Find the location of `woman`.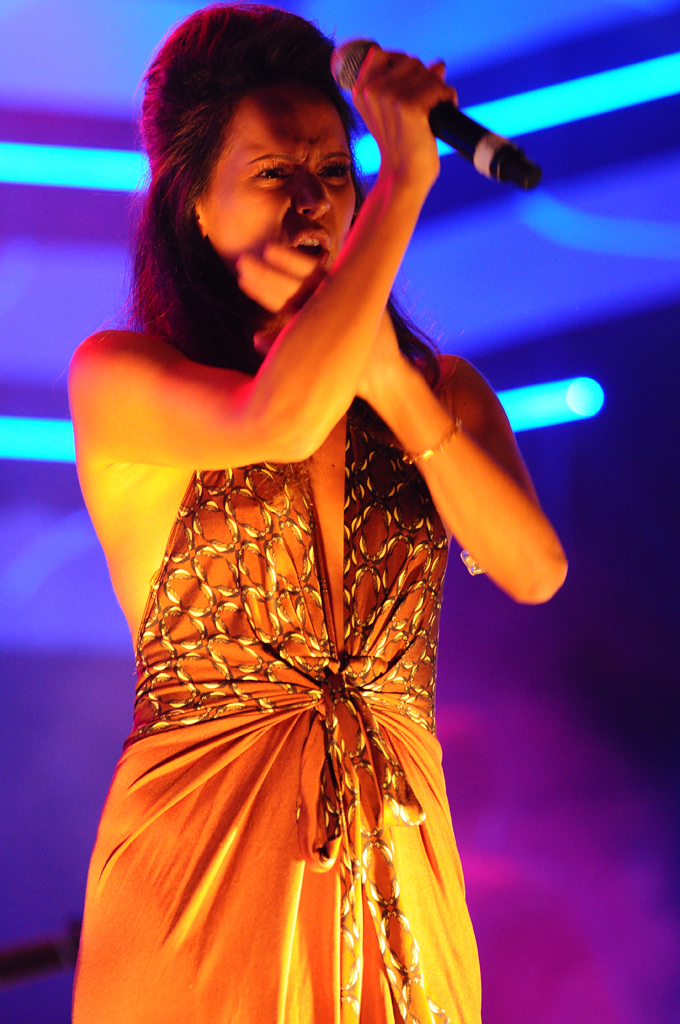
Location: pyautogui.locateOnScreen(25, 0, 595, 1023).
